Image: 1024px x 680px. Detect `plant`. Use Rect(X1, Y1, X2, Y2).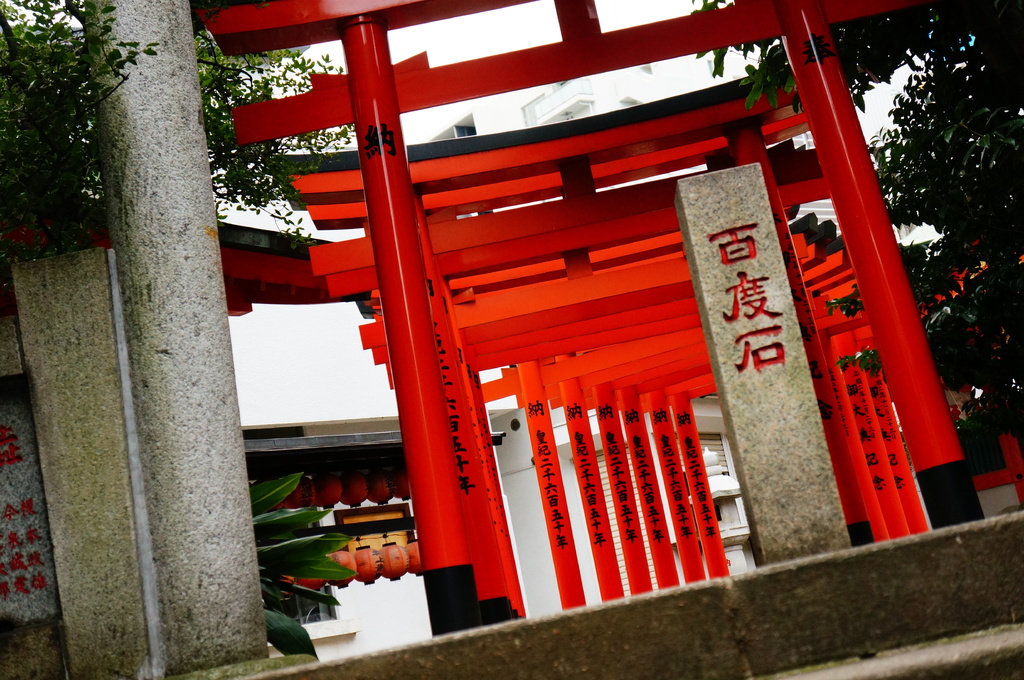
Rect(0, 0, 168, 237).
